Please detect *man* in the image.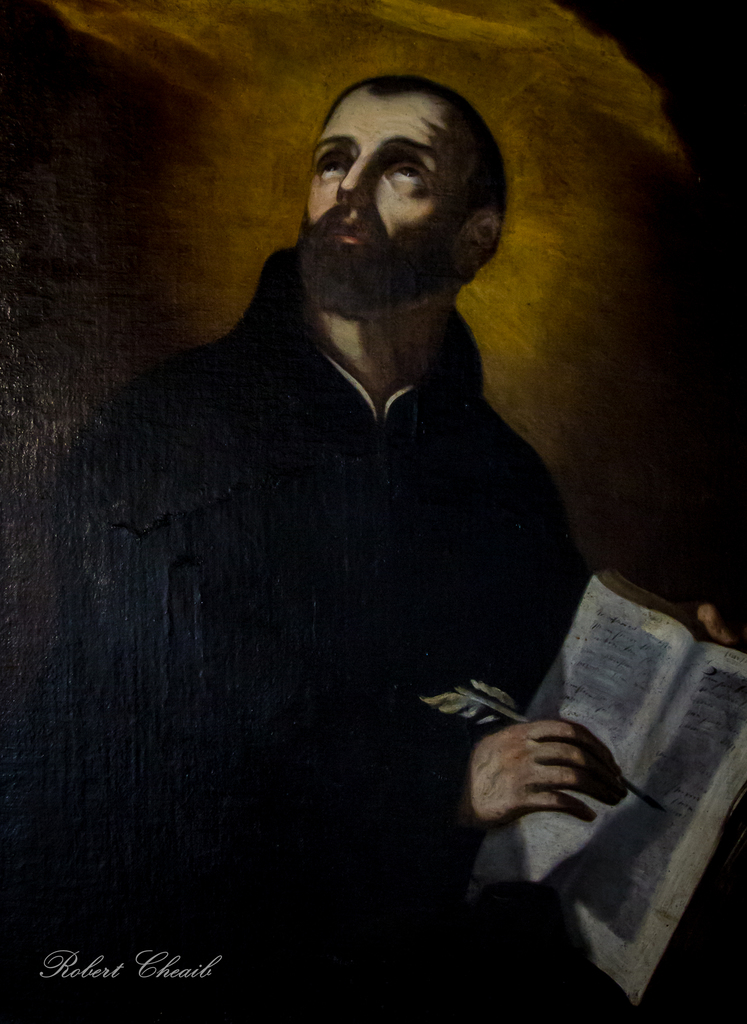
Rect(0, 65, 734, 1023).
